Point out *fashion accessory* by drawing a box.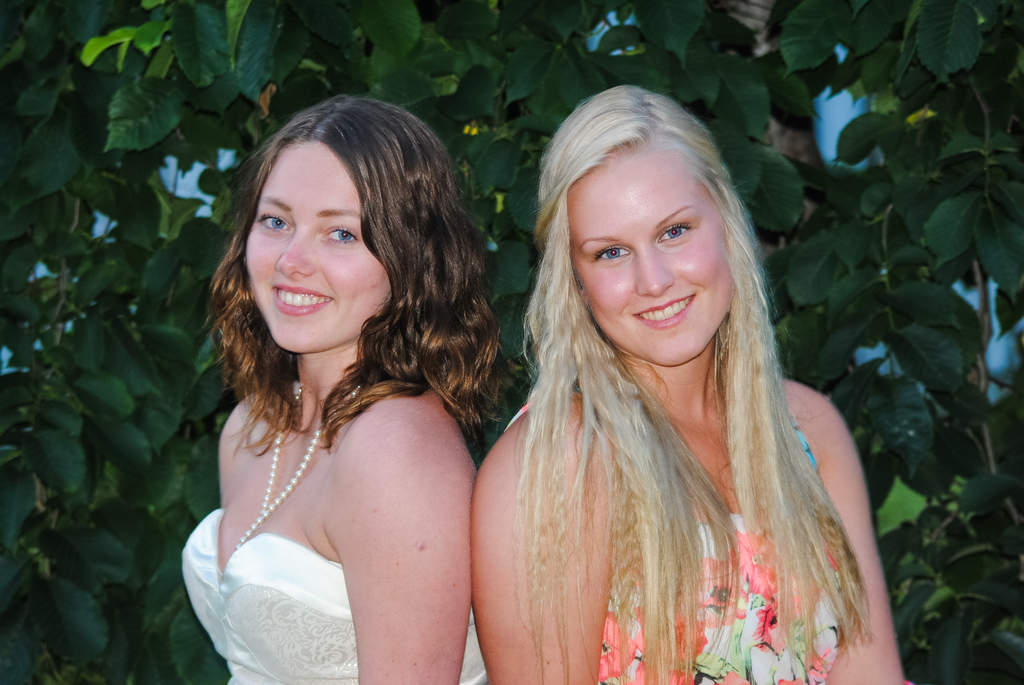
bbox=(236, 378, 366, 548).
